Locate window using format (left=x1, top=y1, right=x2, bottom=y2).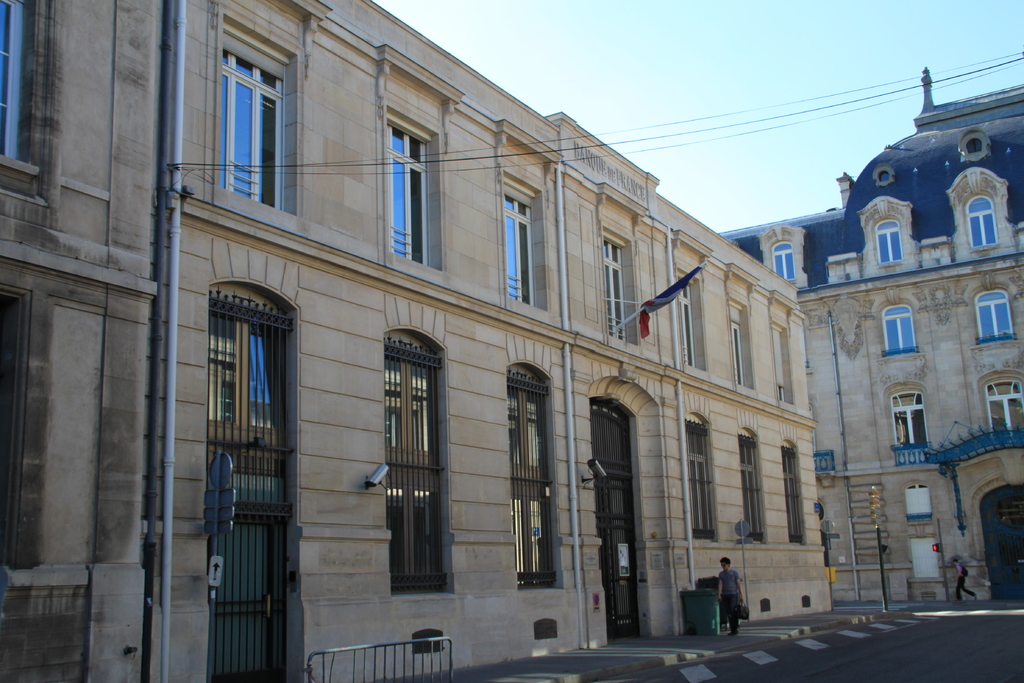
(left=990, top=377, right=1023, bottom=434).
